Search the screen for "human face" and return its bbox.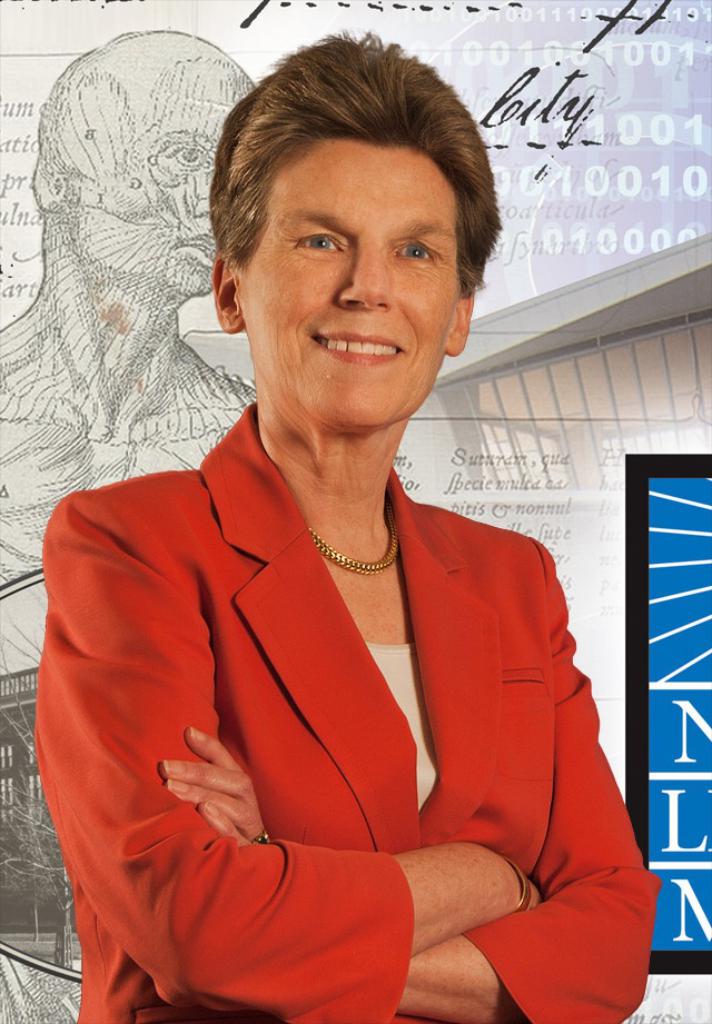
Found: (left=241, top=141, right=455, bottom=428).
